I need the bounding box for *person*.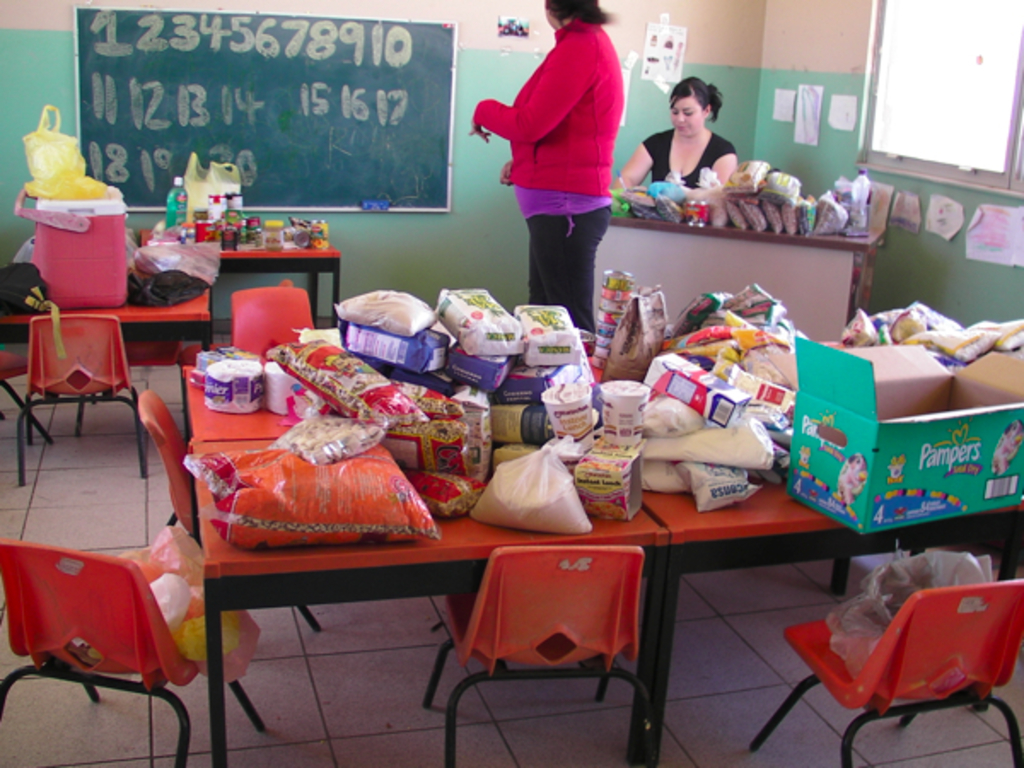
Here it is: bbox=[471, 0, 645, 335].
